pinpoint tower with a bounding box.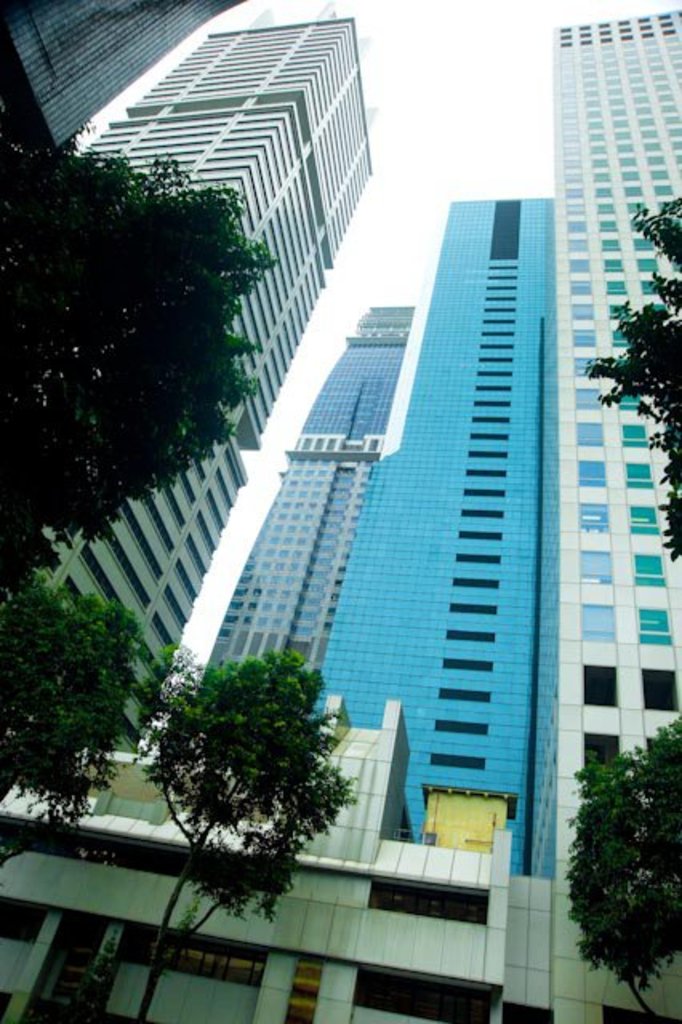
554/6/680/1022.
